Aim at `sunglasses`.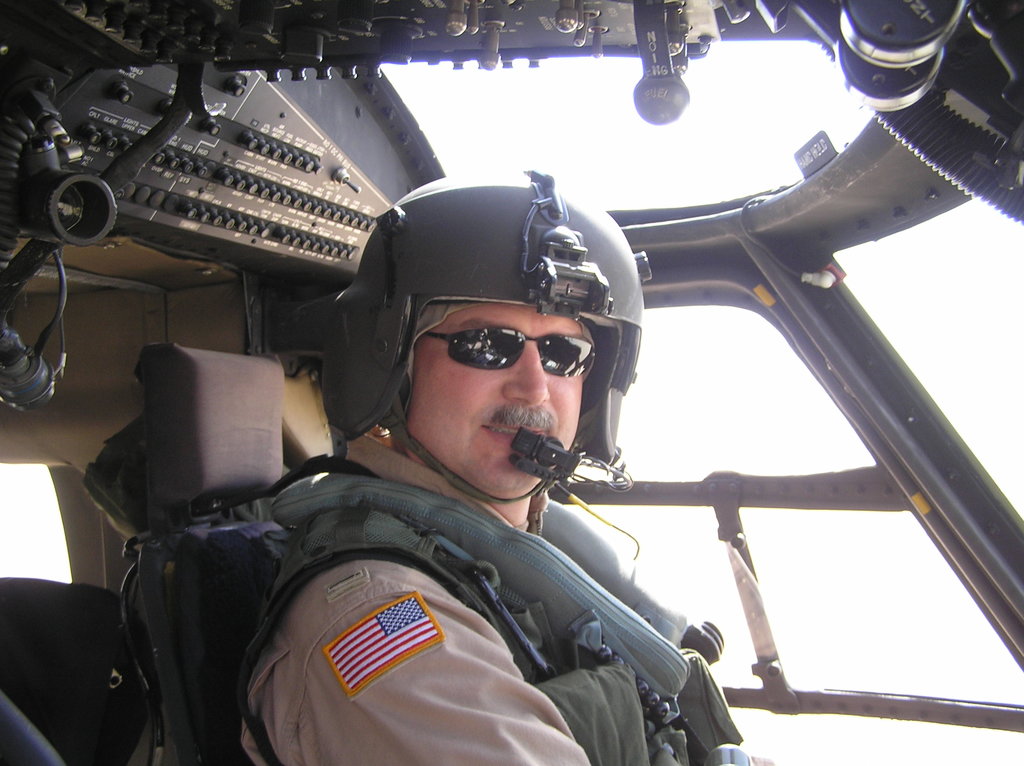
Aimed at (427, 318, 594, 391).
